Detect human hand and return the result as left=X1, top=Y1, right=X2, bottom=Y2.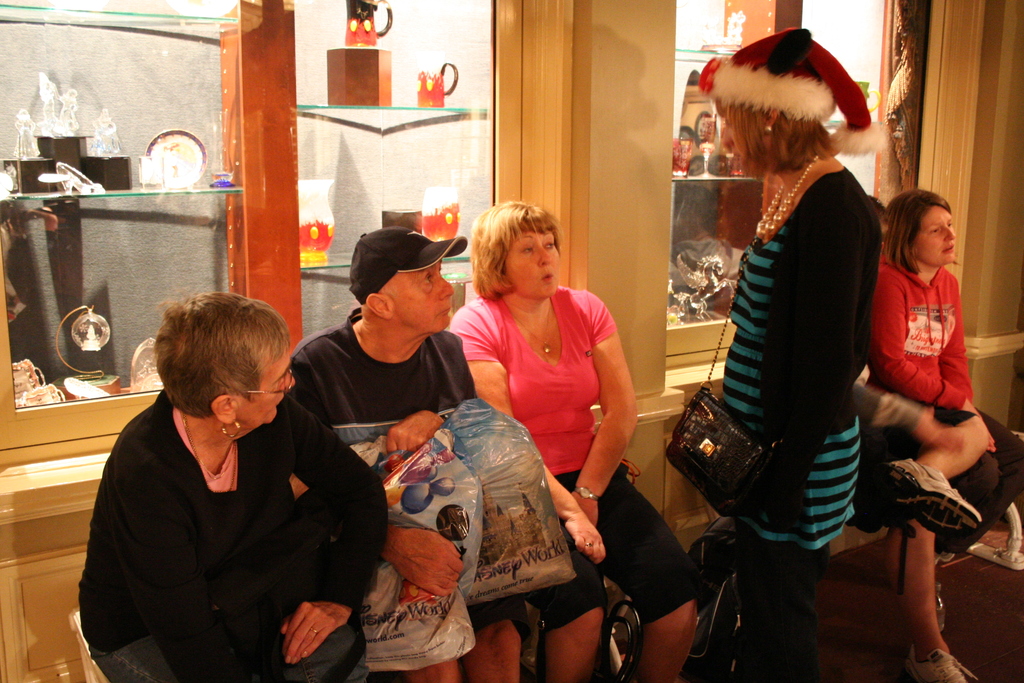
left=565, top=514, right=607, bottom=567.
